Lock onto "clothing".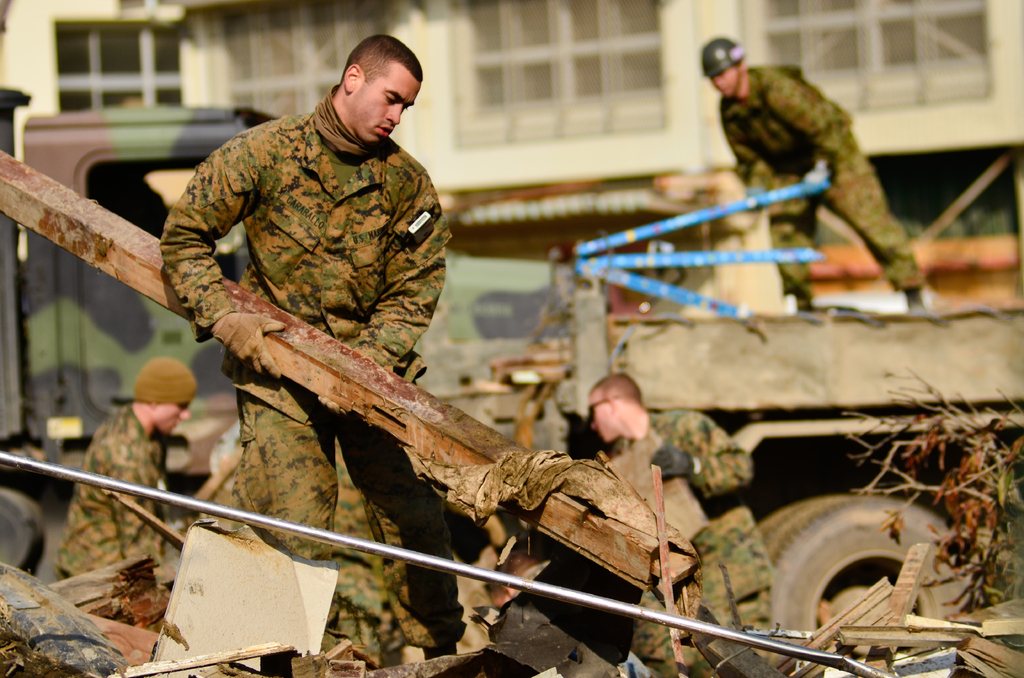
Locked: BBox(685, 26, 909, 301).
